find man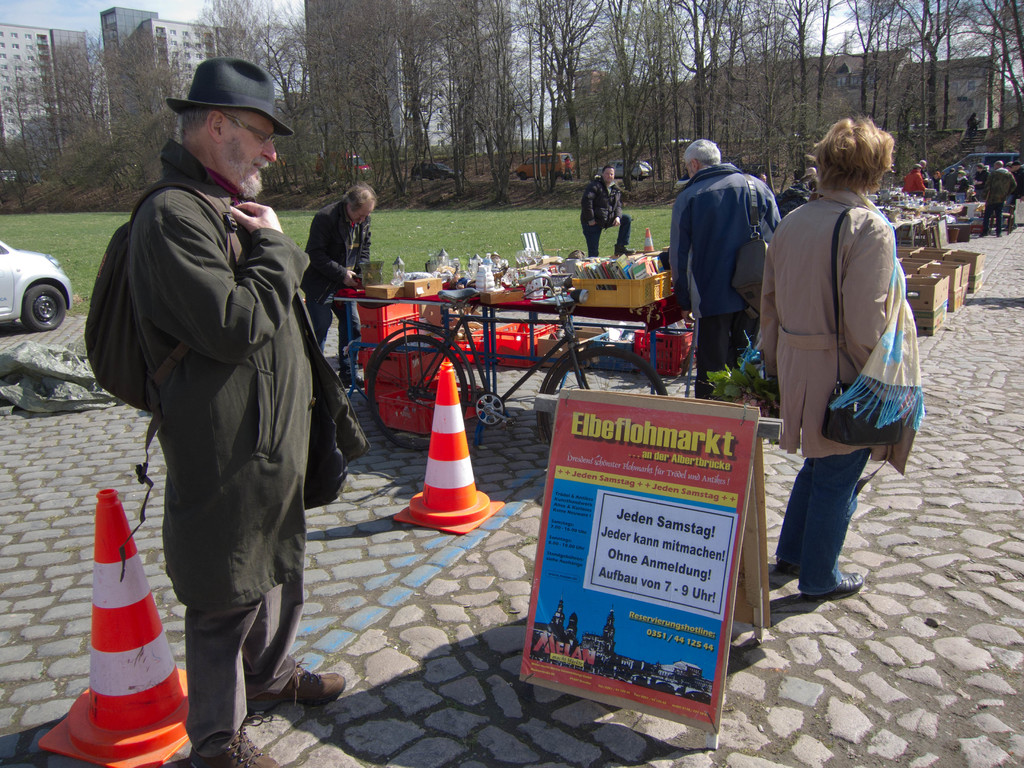
[945, 168, 957, 193]
